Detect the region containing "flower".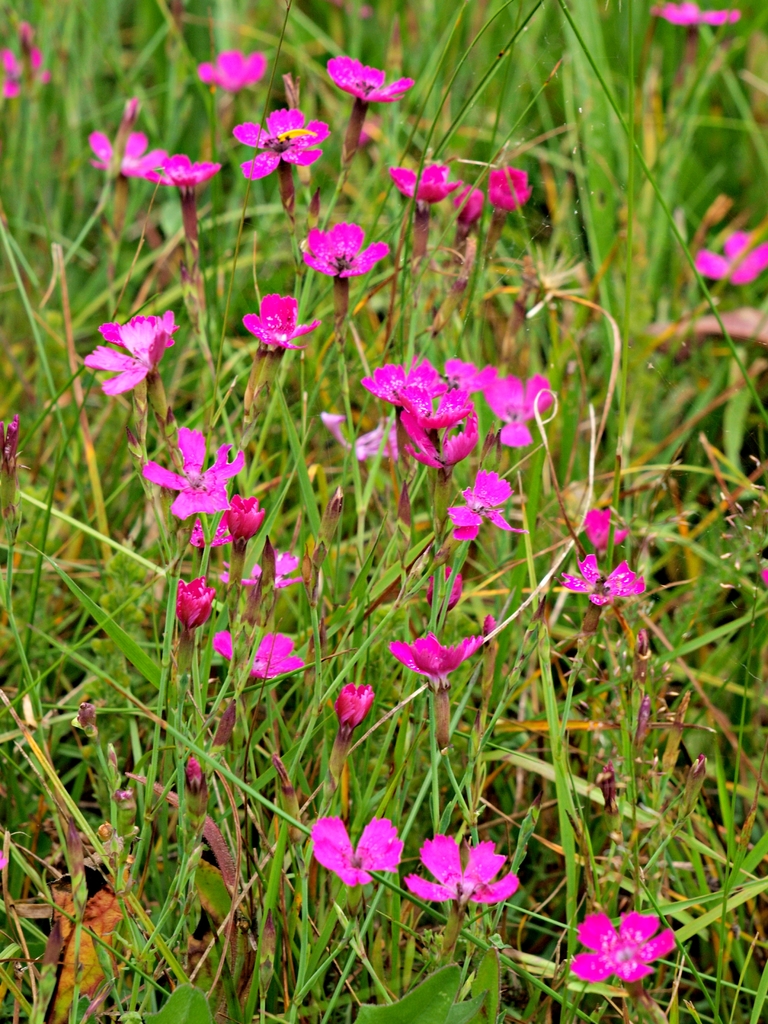
Rect(694, 232, 767, 285).
